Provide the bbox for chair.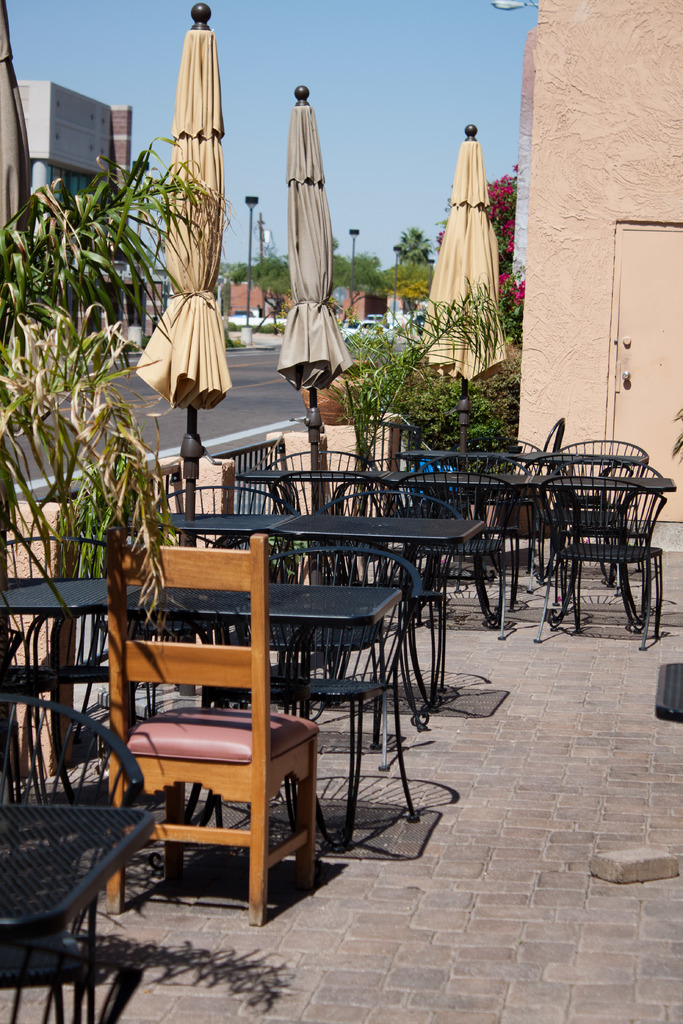
(0,933,145,1023).
